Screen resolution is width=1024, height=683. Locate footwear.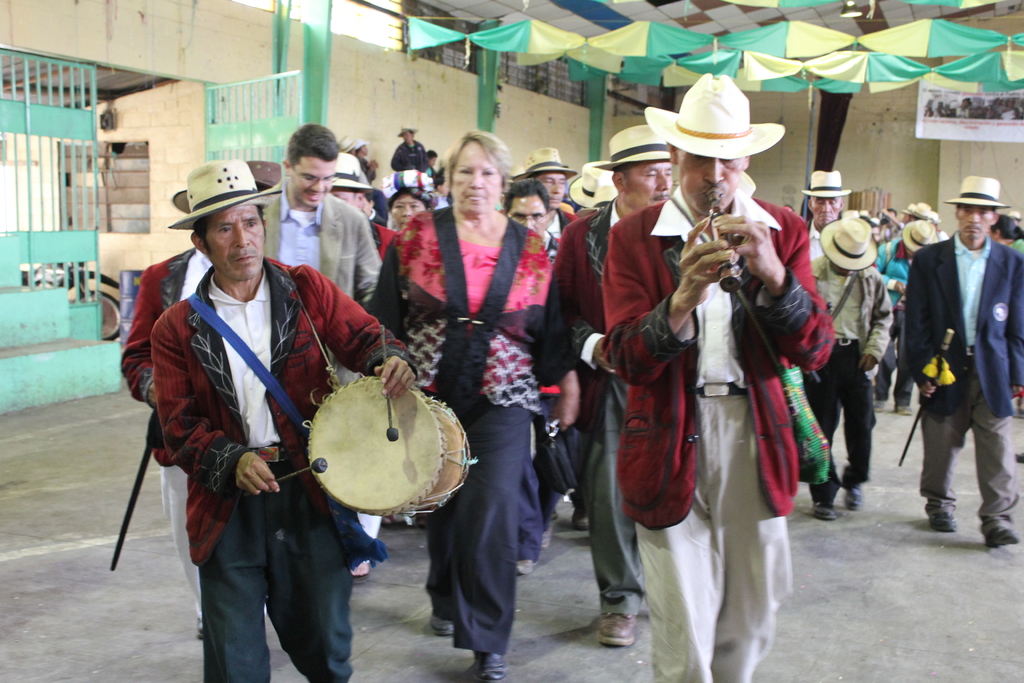
{"x1": 806, "y1": 496, "x2": 837, "y2": 521}.
